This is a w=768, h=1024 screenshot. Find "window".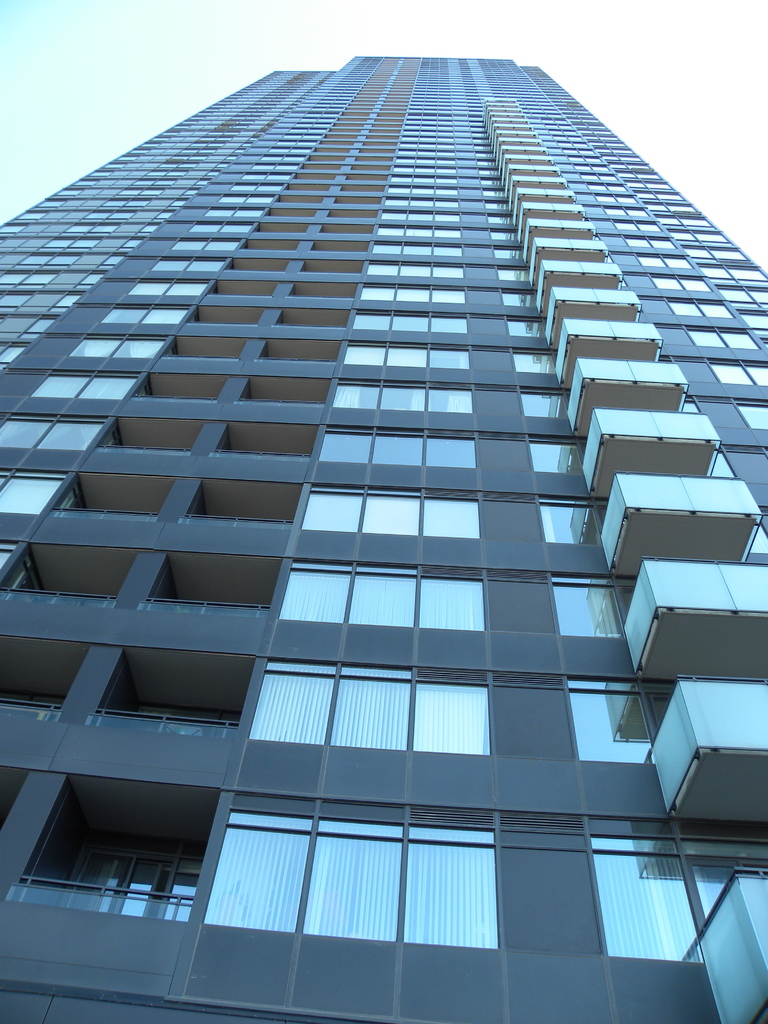
Bounding box: bbox=(0, 470, 65, 520).
